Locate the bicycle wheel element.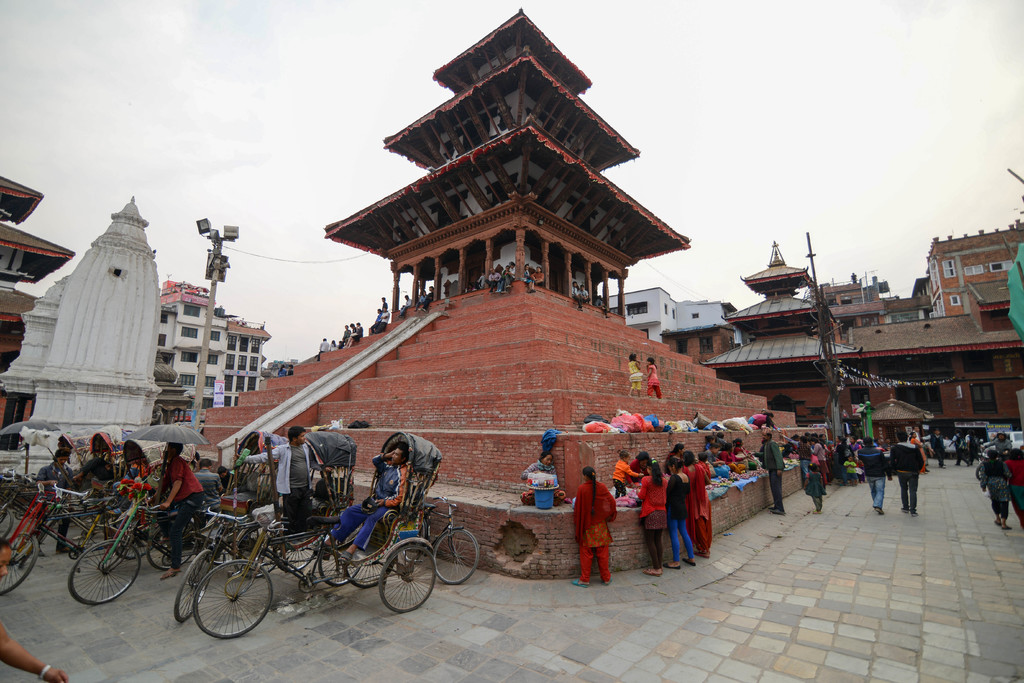
Element bbox: [113, 514, 158, 557].
